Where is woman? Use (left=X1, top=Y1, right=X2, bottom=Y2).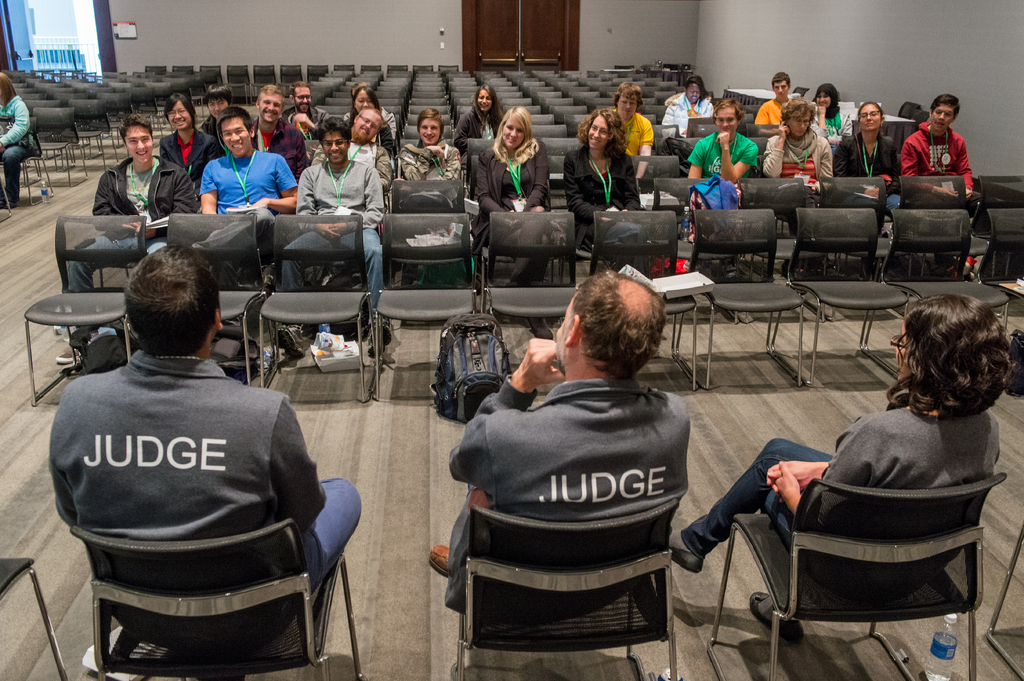
(left=806, top=77, right=845, bottom=146).
